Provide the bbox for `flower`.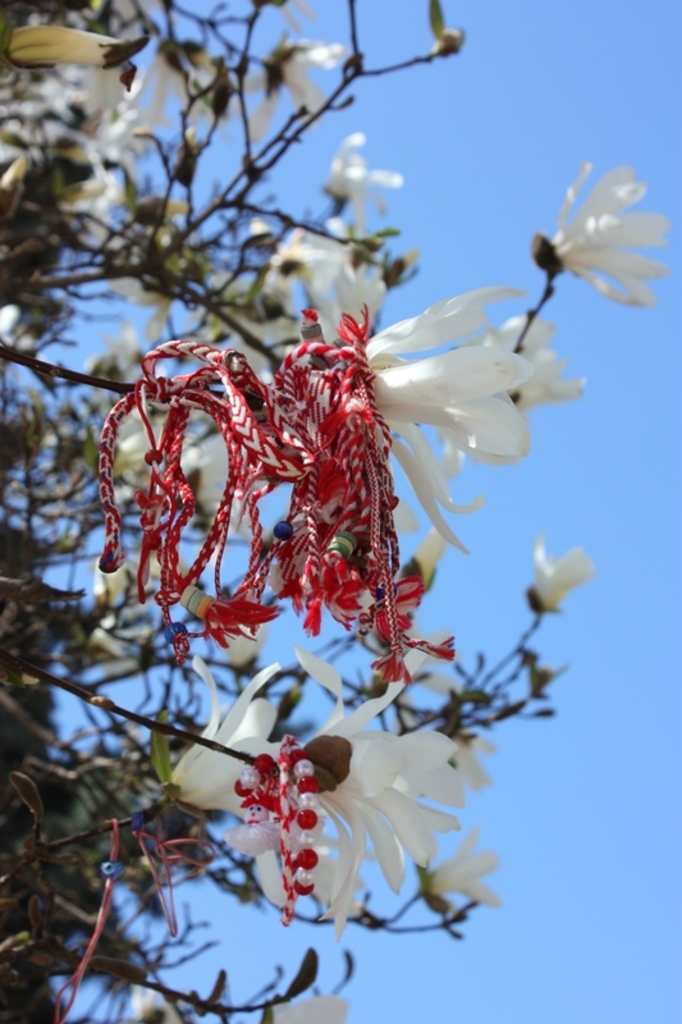
[357, 285, 530, 558].
